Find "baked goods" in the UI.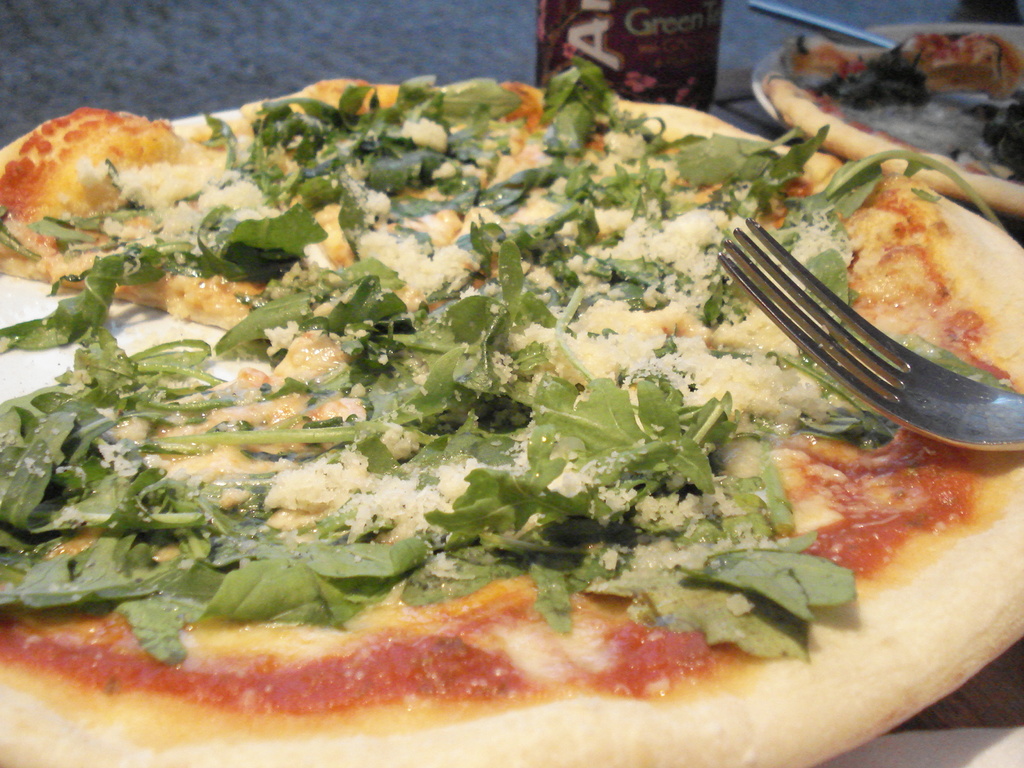
UI element at [x1=0, y1=67, x2=1023, y2=767].
